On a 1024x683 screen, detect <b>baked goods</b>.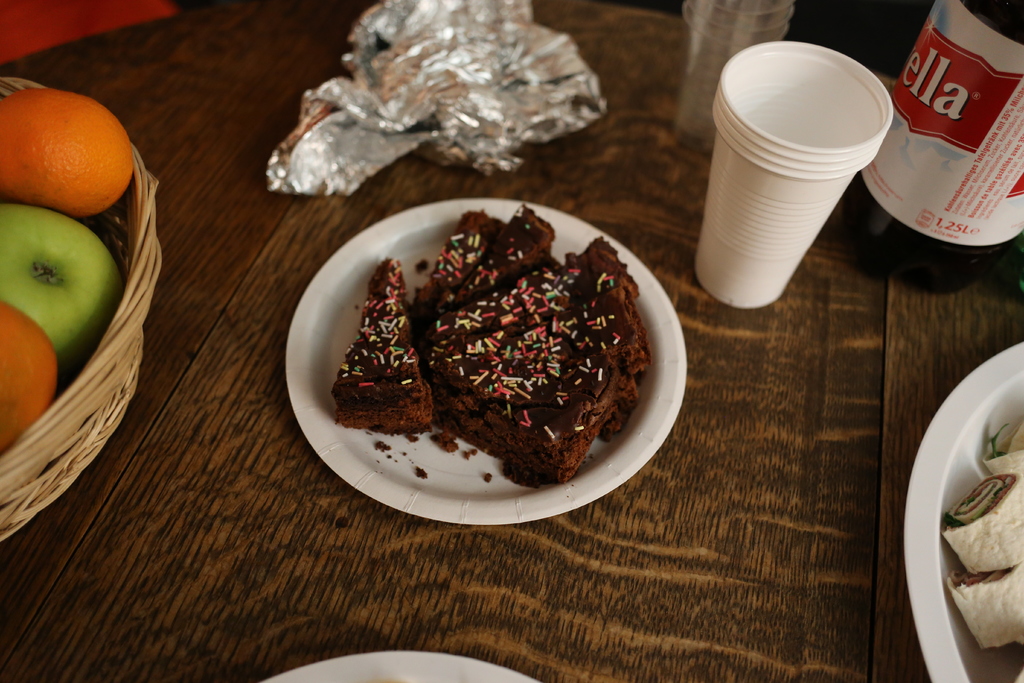
(left=939, top=467, right=1023, bottom=573).
